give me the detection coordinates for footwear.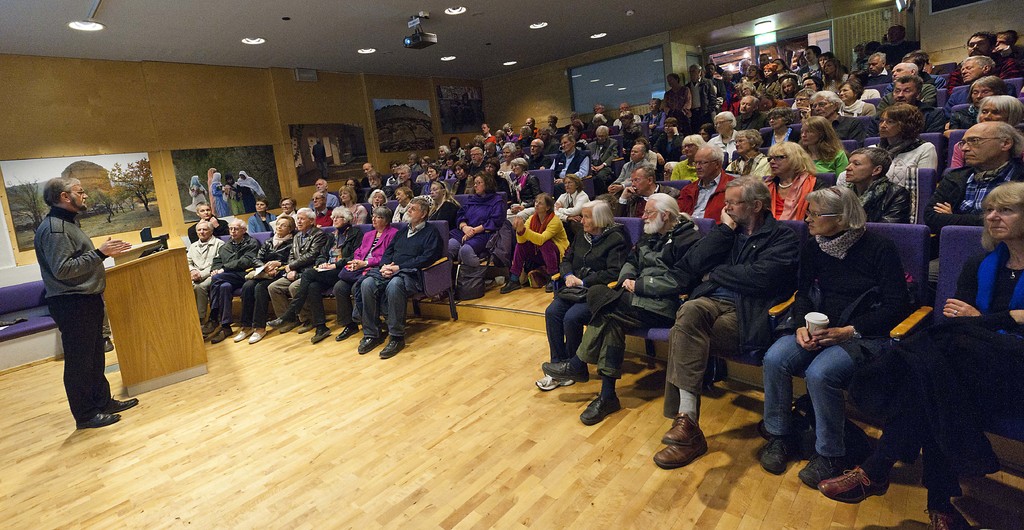
[375, 337, 408, 358].
